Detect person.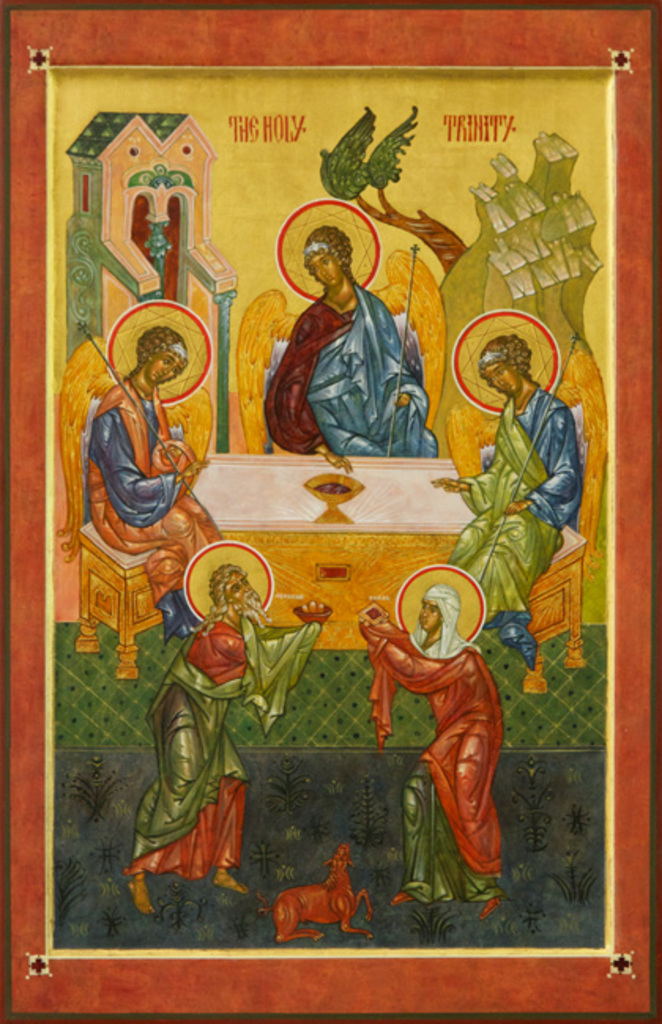
Detected at <box>345,584,520,911</box>.
